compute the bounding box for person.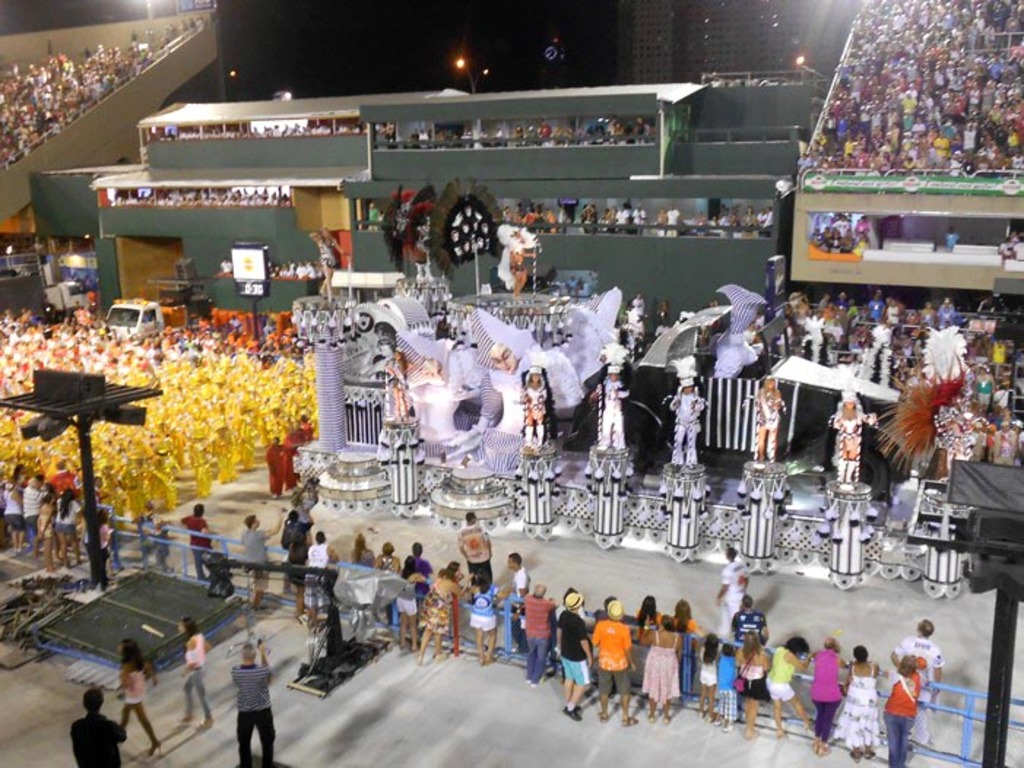
<box>453,505,495,584</box>.
